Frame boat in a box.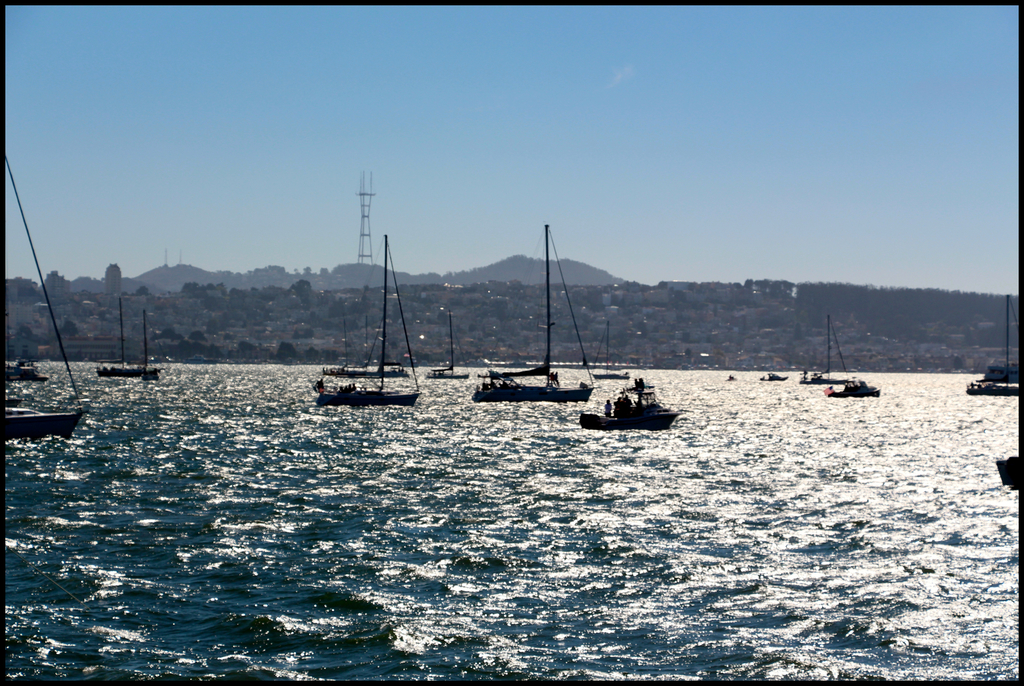
<box>1,154,88,439</box>.
